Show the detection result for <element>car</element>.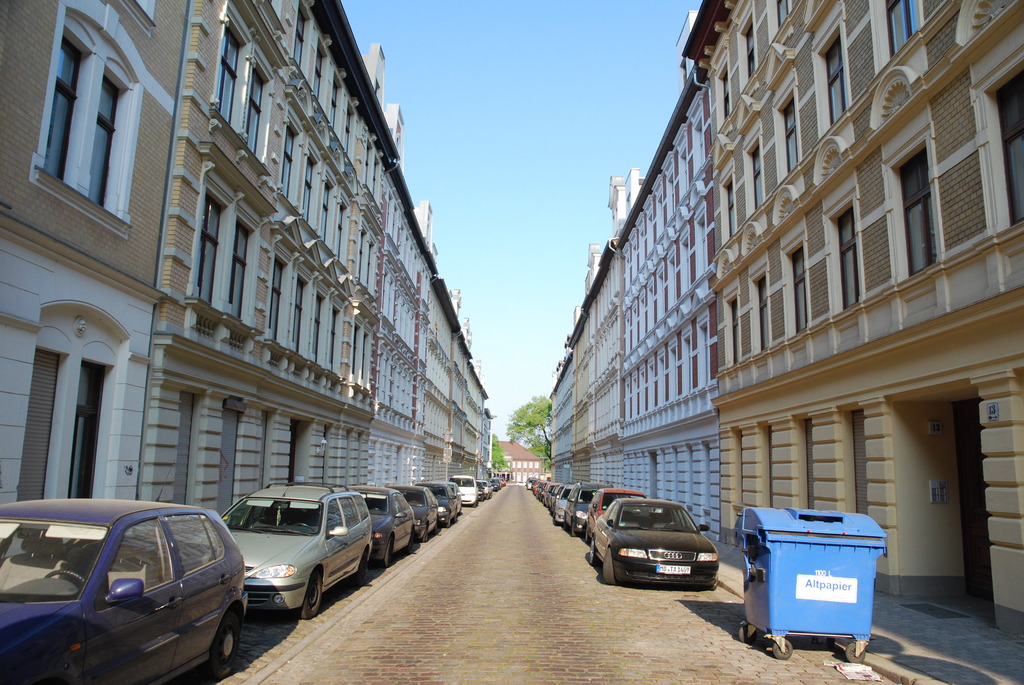
(10, 495, 259, 684).
